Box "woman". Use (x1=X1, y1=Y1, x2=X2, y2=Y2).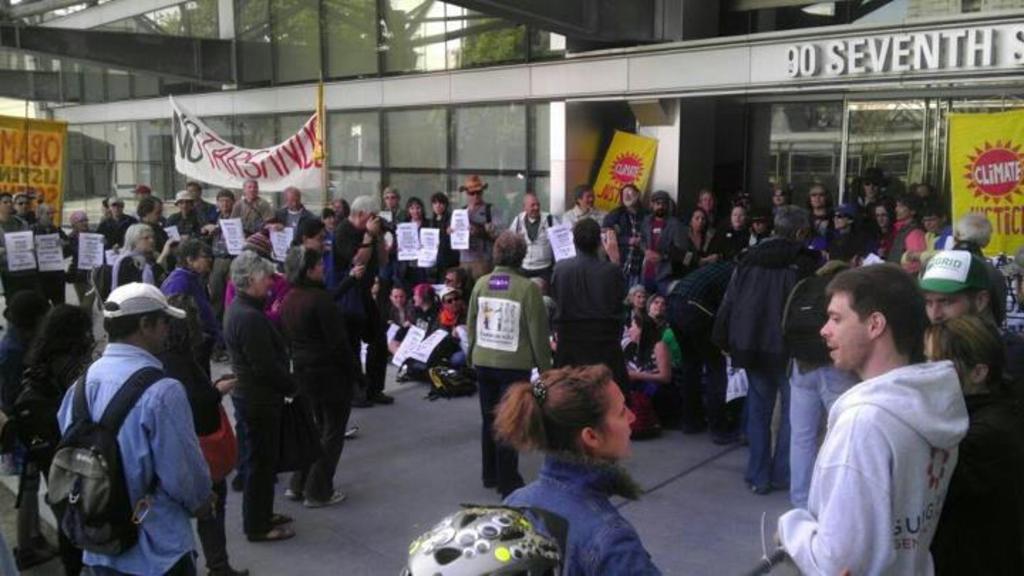
(x1=923, y1=311, x2=1023, y2=575).
